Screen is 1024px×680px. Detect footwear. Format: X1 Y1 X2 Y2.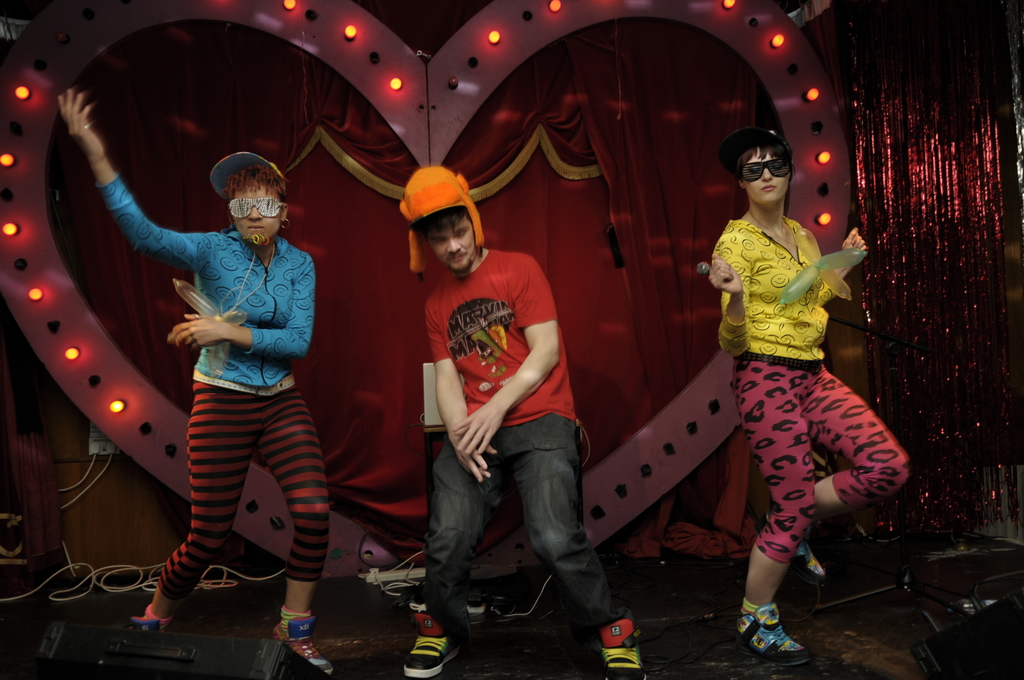
271 615 334 677.
